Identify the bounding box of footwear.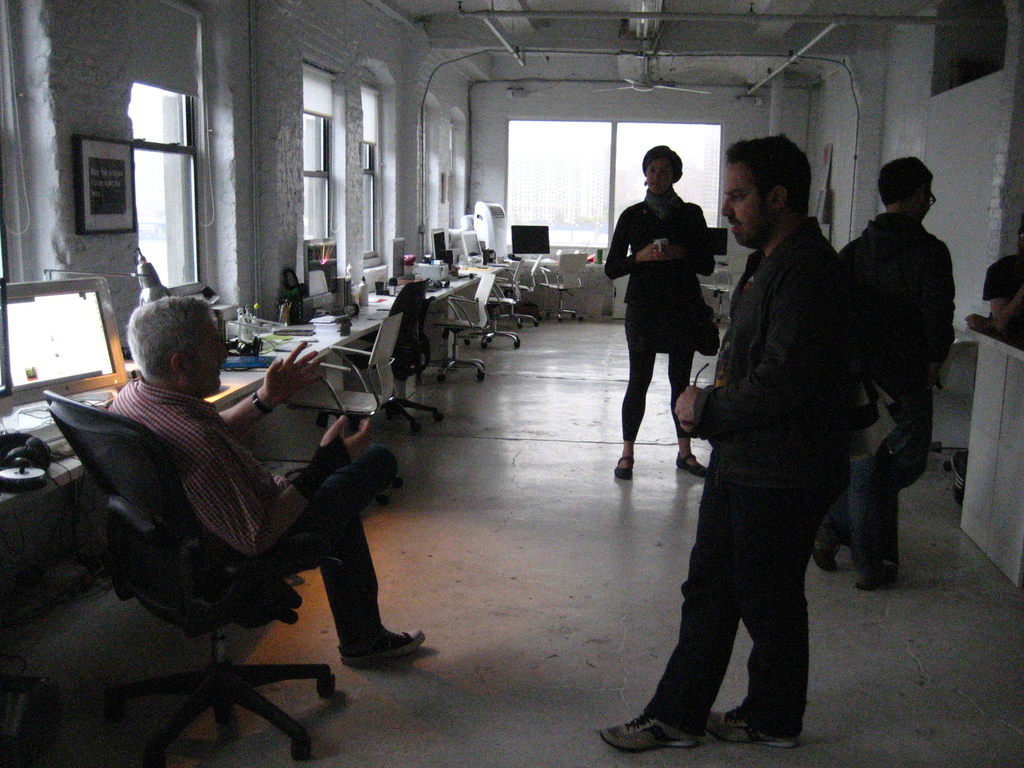
674 450 708 479.
